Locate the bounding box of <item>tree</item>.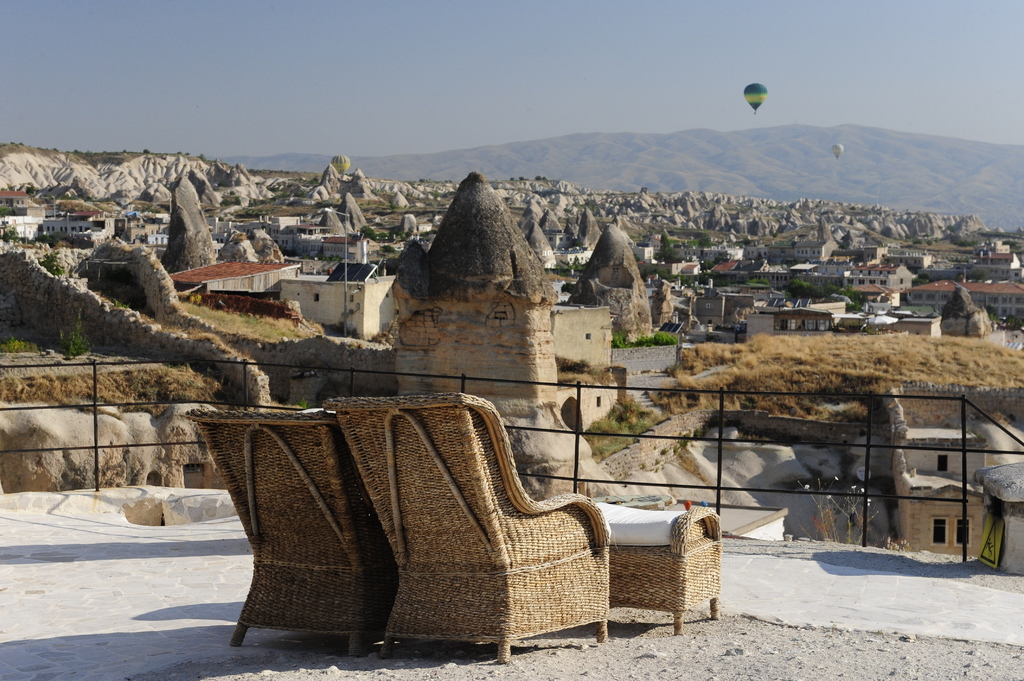
Bounding box: l=653, t=230, r=686, b=265.
